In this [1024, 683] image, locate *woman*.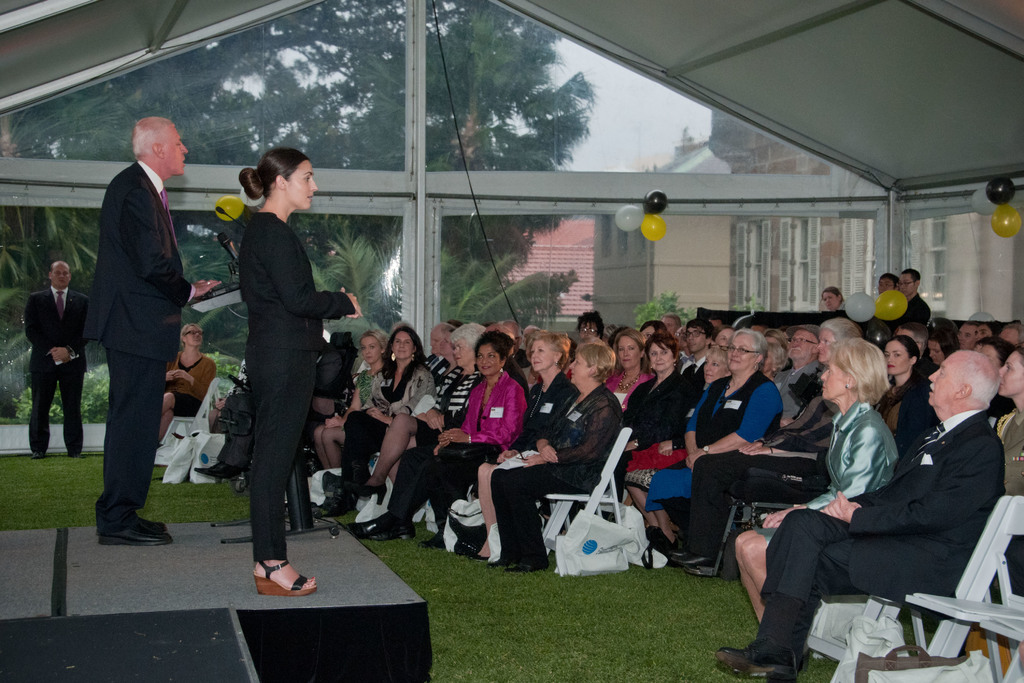
Bounding box: 729 334 897 626.
